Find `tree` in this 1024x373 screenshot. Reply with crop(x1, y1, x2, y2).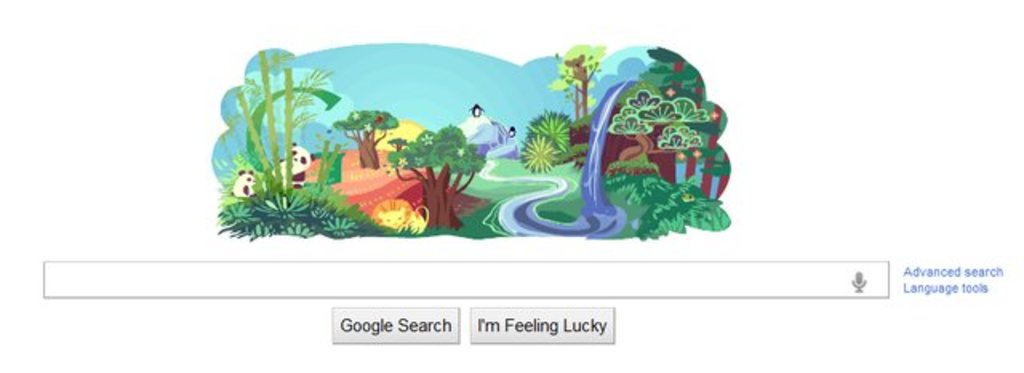
crop(384, 123, 486, 229).
